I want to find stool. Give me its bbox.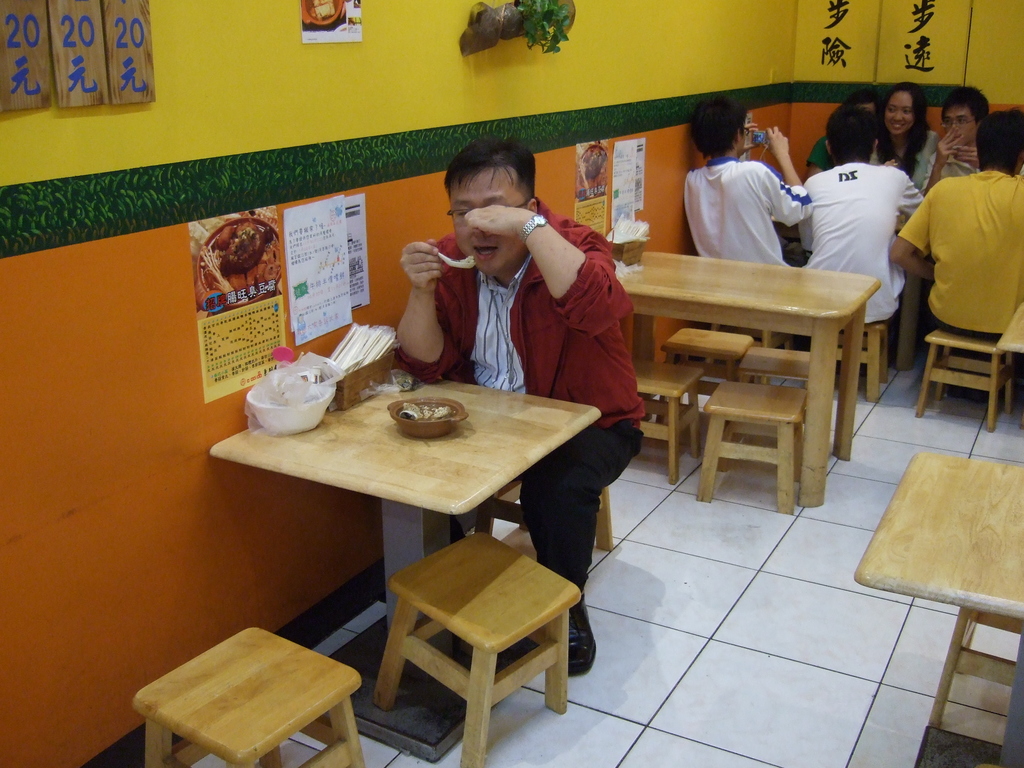
x1=633, y1=355, x2=700, y2=484.
